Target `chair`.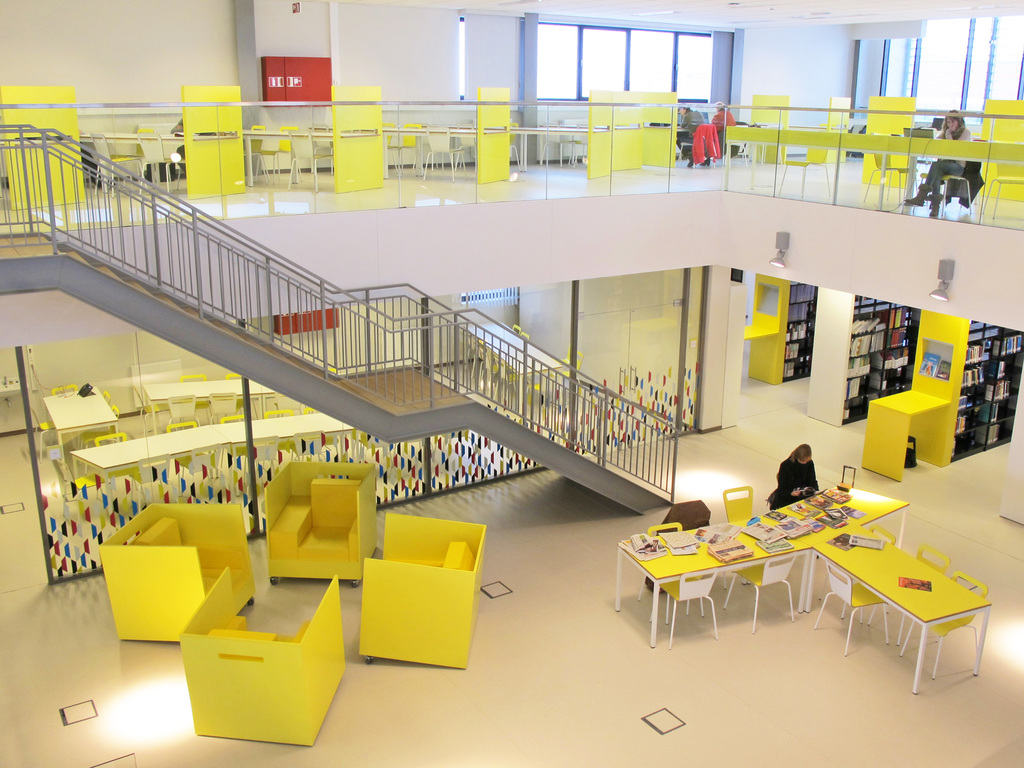
Target region: l=218, t=415, r=251, b=429.
